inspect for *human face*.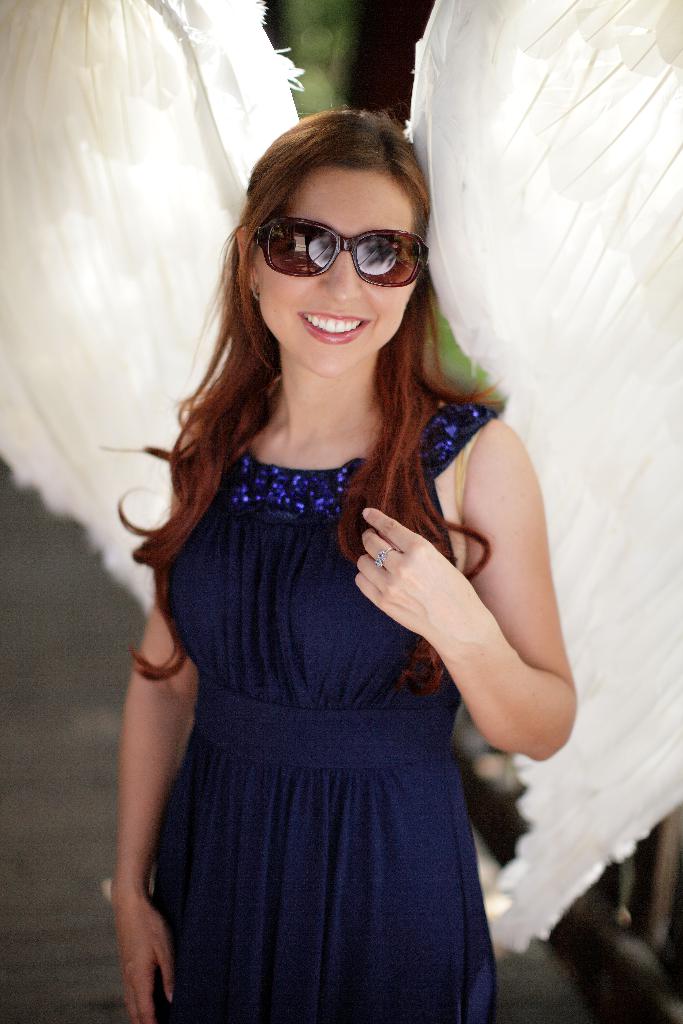
Inspection: BBox(251, 162, 435, 372).
